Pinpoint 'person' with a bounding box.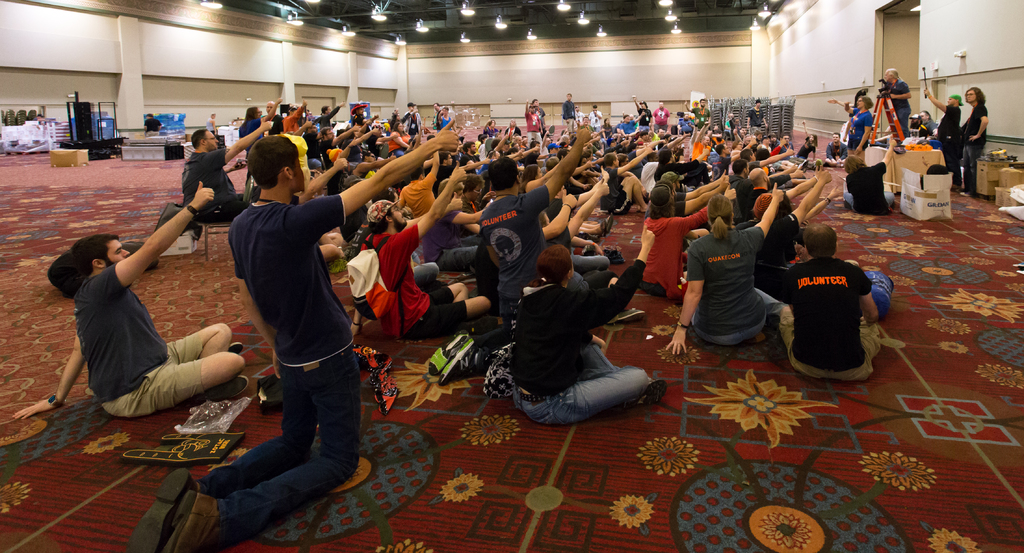
x1=556, y1=88, x2=575, y2=127.
